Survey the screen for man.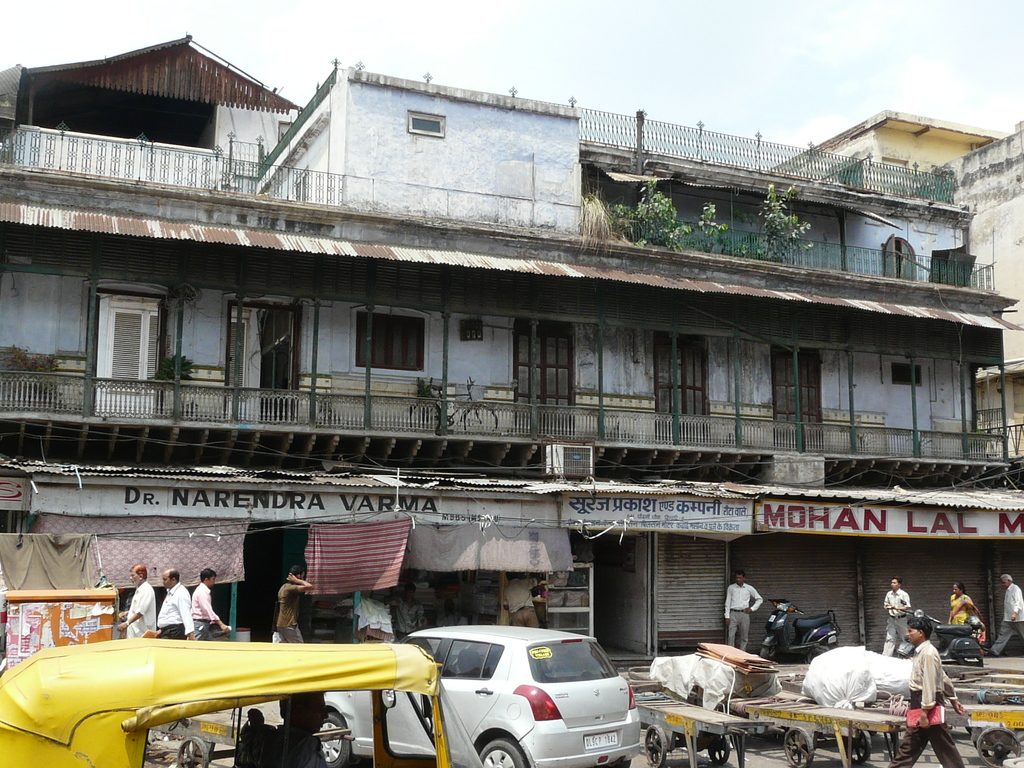
Survey found: 879,574,911,656.
